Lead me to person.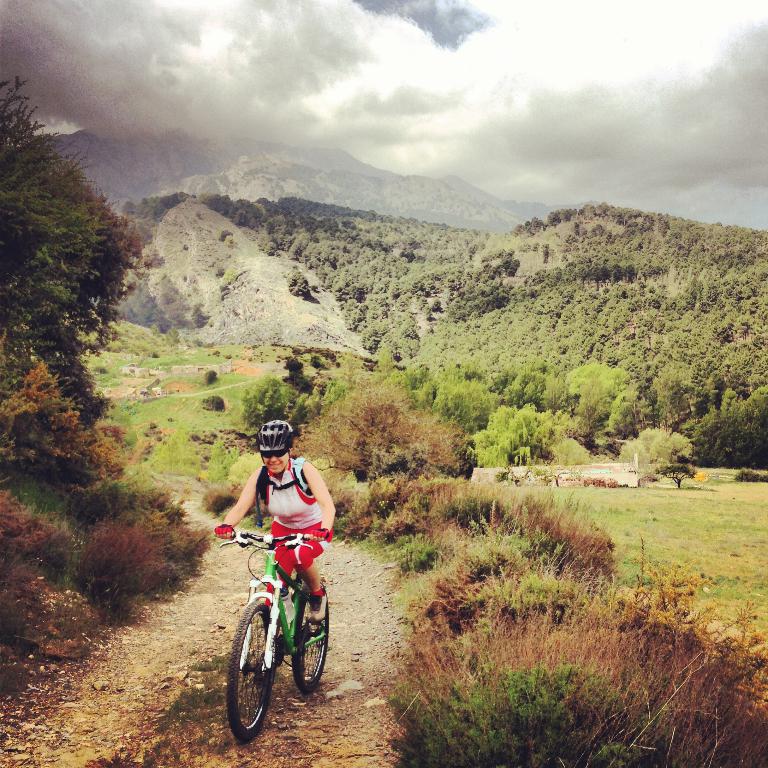
Lead to 213:450:336:639.
